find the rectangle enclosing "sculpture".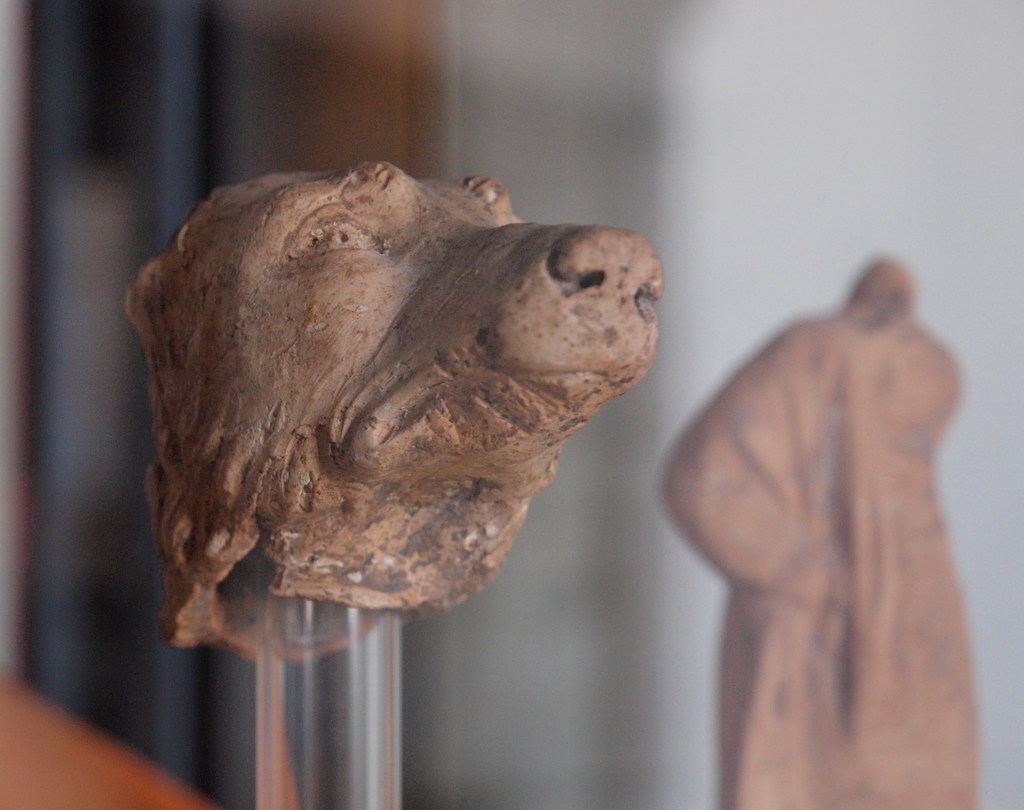
l=107, t=209, r=703, b=652.
